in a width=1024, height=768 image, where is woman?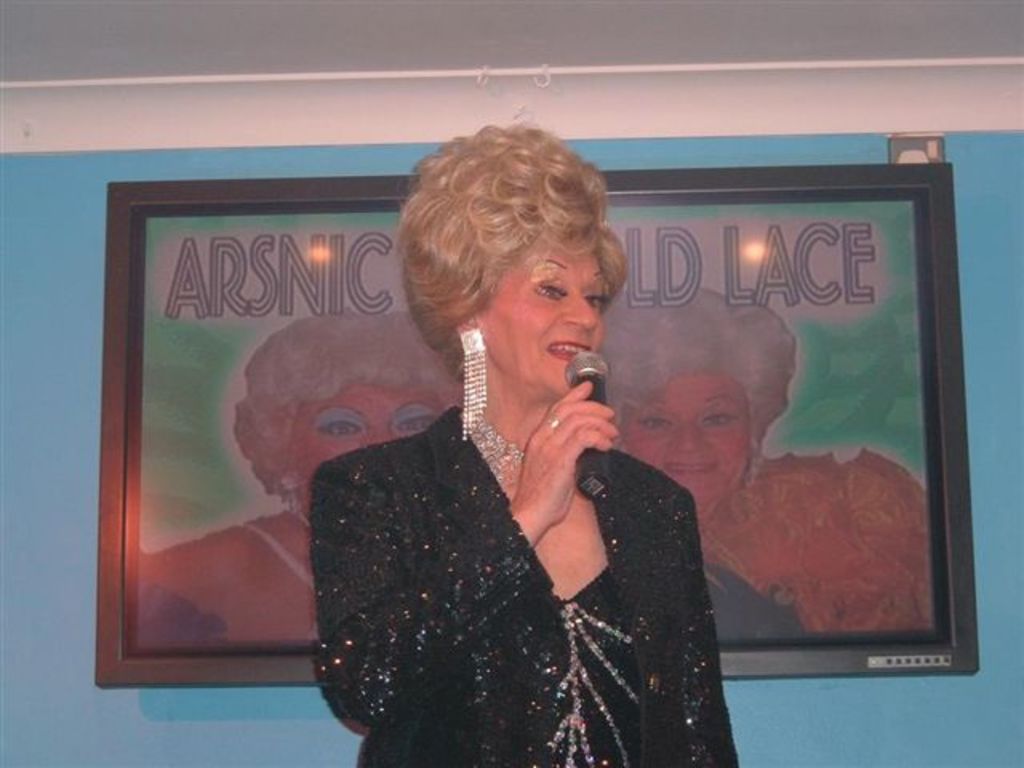
x1=282 y1=147 x2=792 y2=757.
